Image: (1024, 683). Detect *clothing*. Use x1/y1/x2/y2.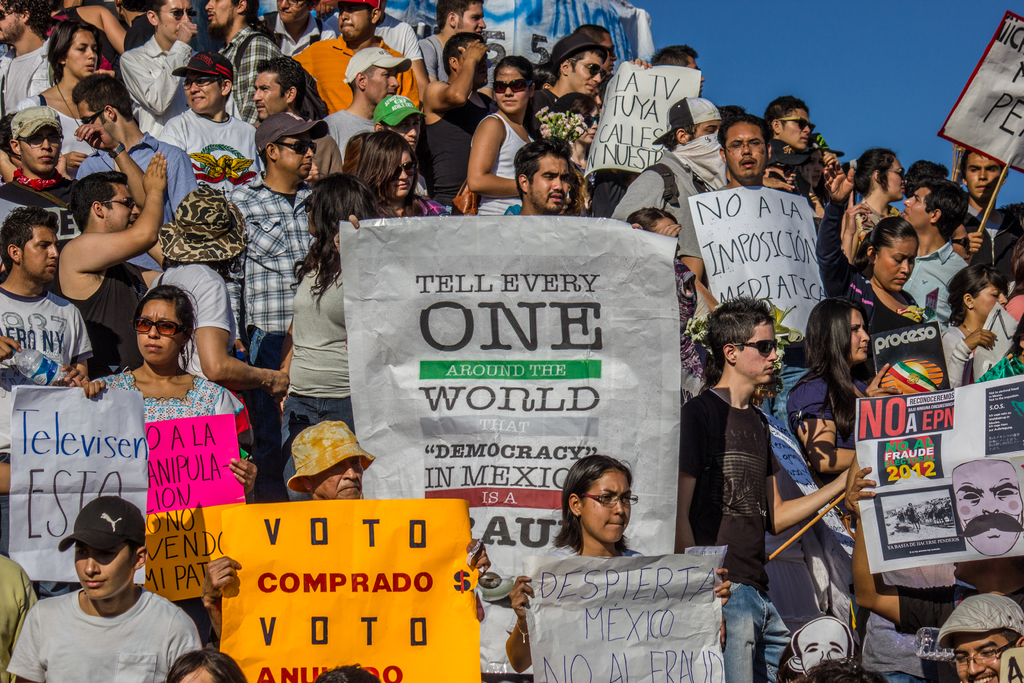
416/33/456/86.
